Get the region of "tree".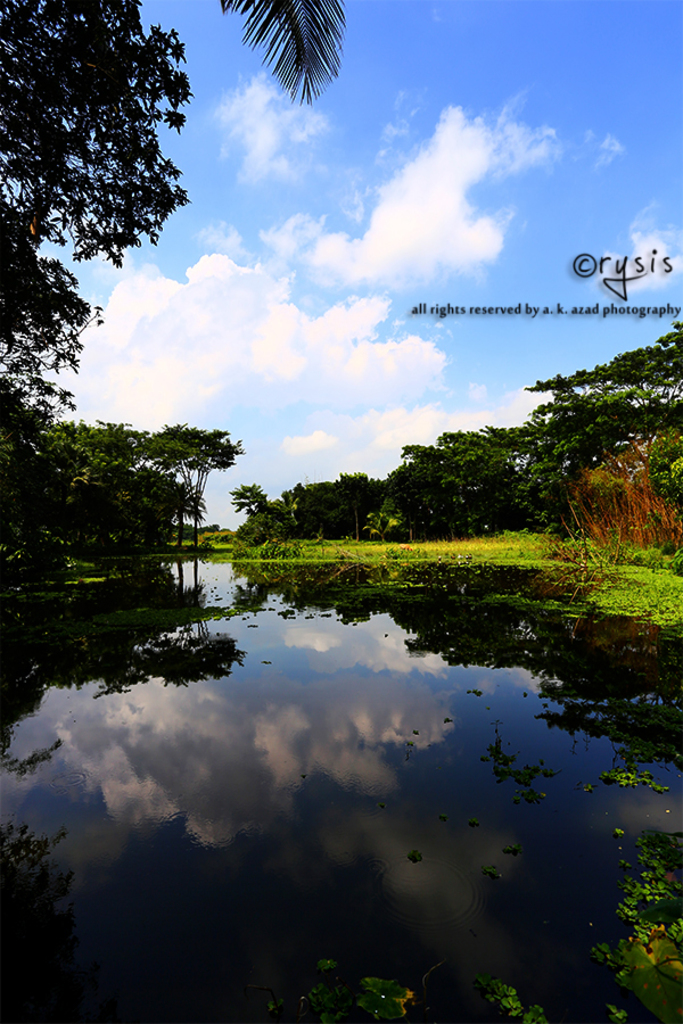
rect(0, 0, 190, 444).
